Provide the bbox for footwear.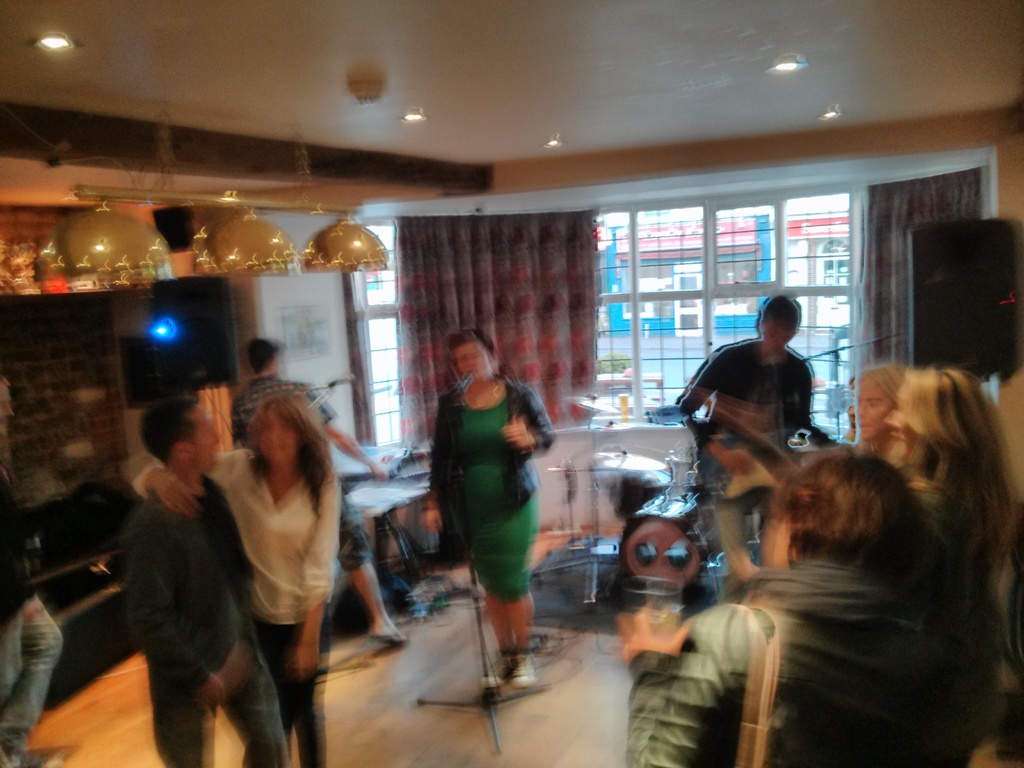
box=[488, 648, 512, 696].
